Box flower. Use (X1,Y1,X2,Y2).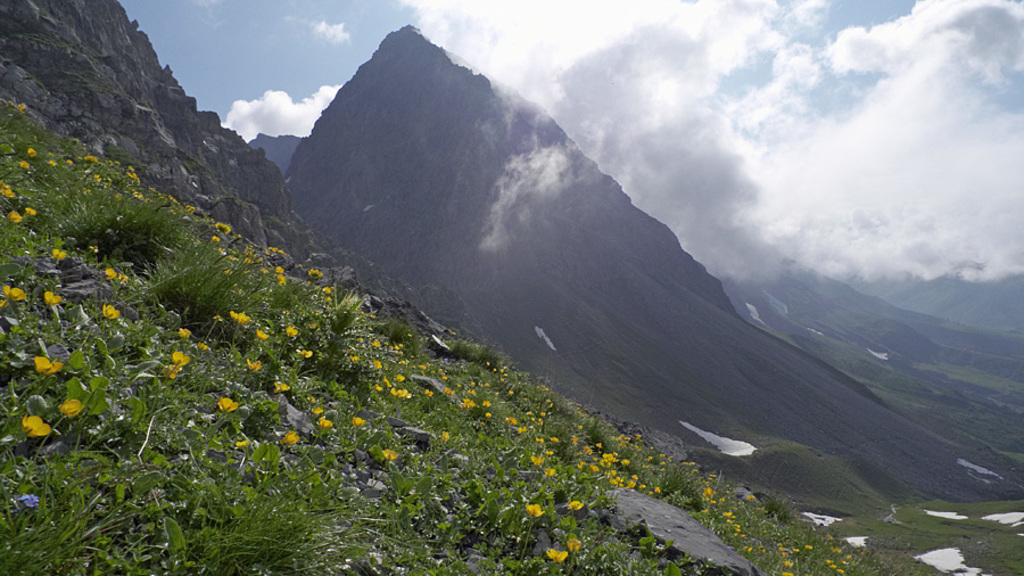
(506,415,520,423).
